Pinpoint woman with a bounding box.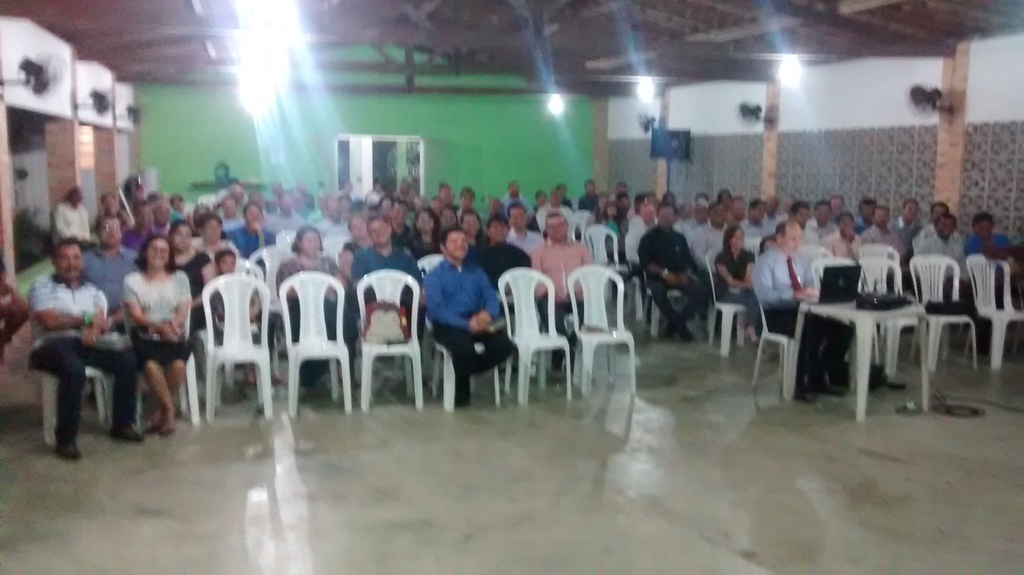
(713, 222, 760, 348).
